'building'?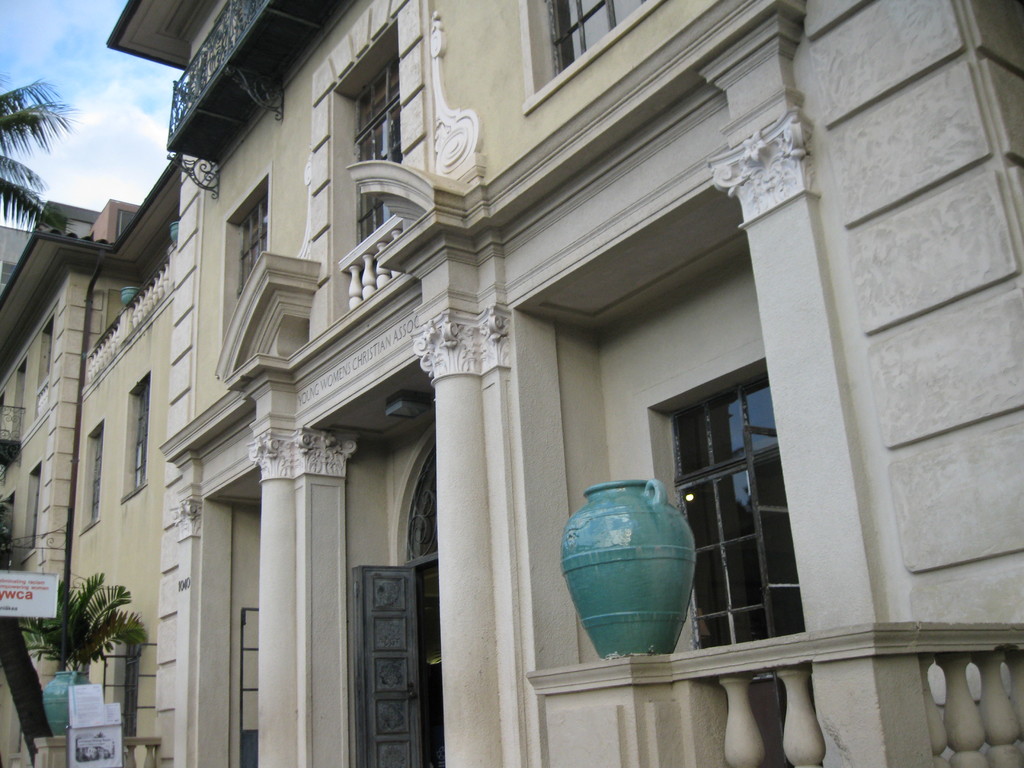
[x1=0, y1=0, x2=1021, y2=767]
